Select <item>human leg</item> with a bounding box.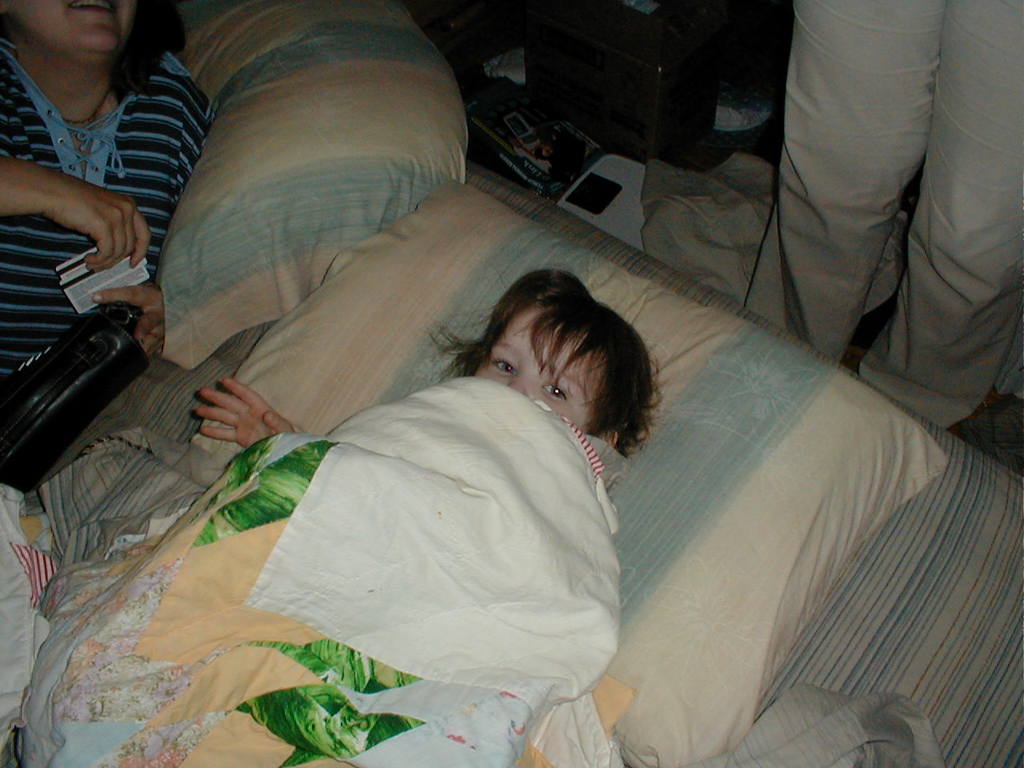
Rect(926, 0, 1023, 423).
